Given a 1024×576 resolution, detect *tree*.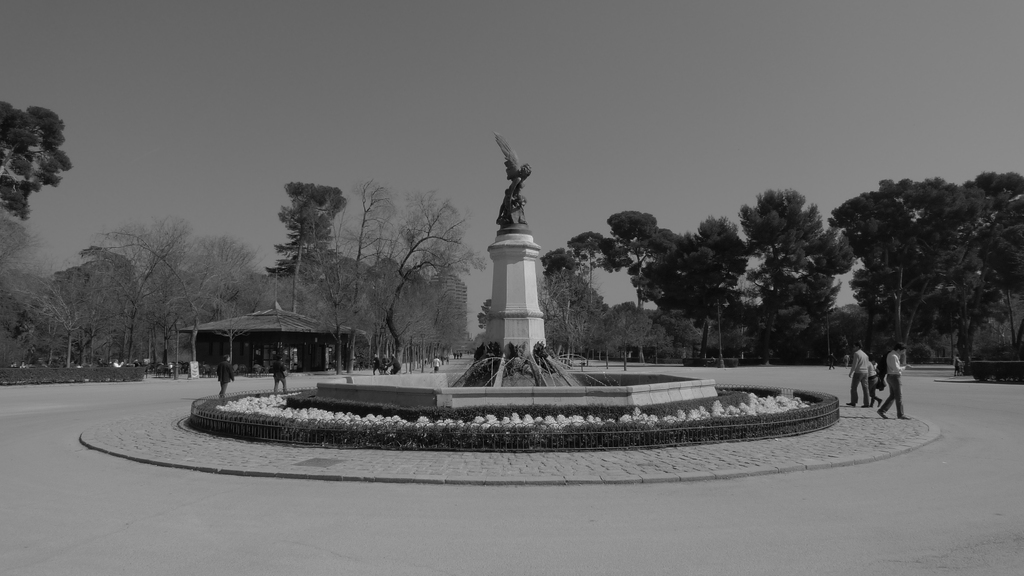
locate(718, 175, 848, 378).
